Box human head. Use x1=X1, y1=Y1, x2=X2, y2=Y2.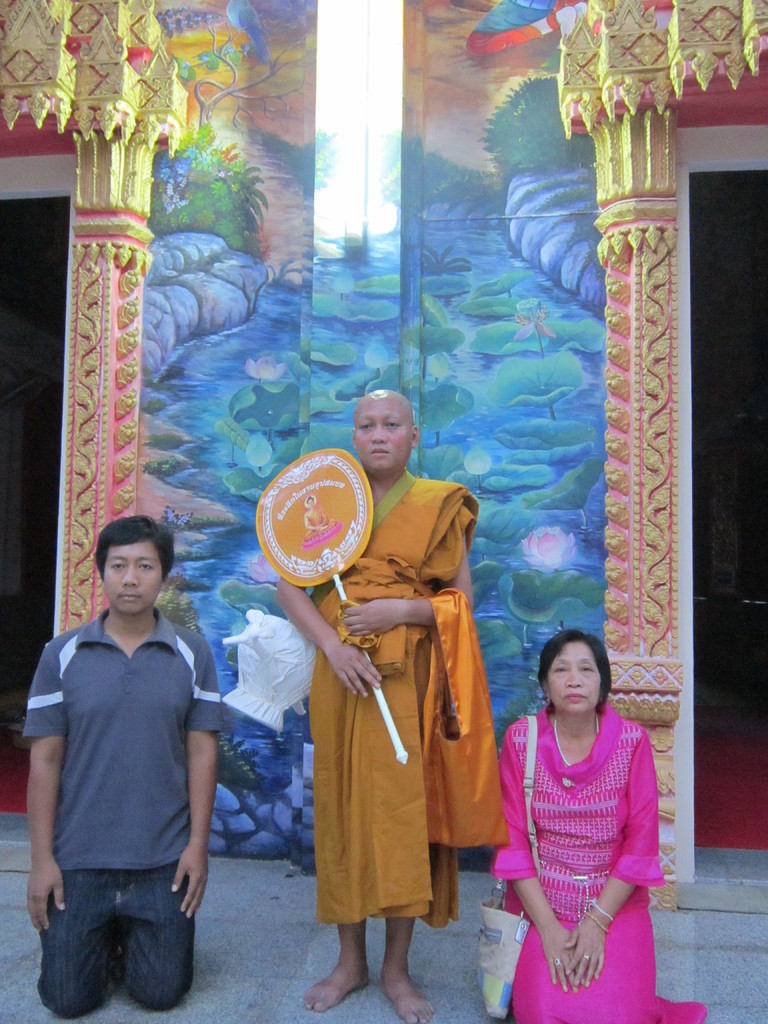
x1=91, y1=512, x2=177, y2=620.
